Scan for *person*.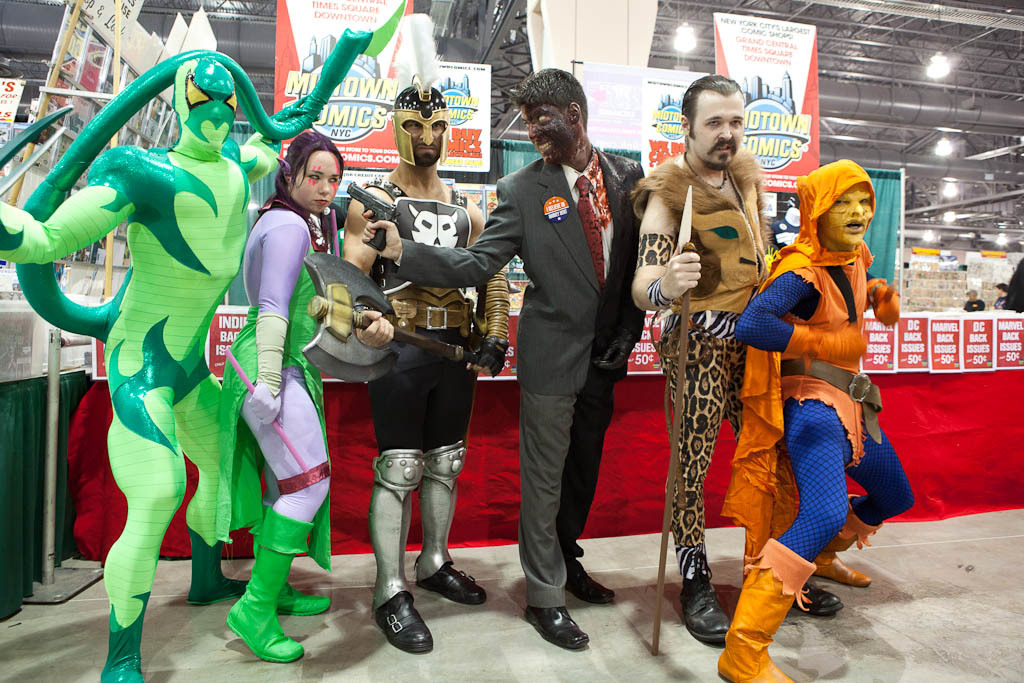
Scan result: (960,289,987,311).
